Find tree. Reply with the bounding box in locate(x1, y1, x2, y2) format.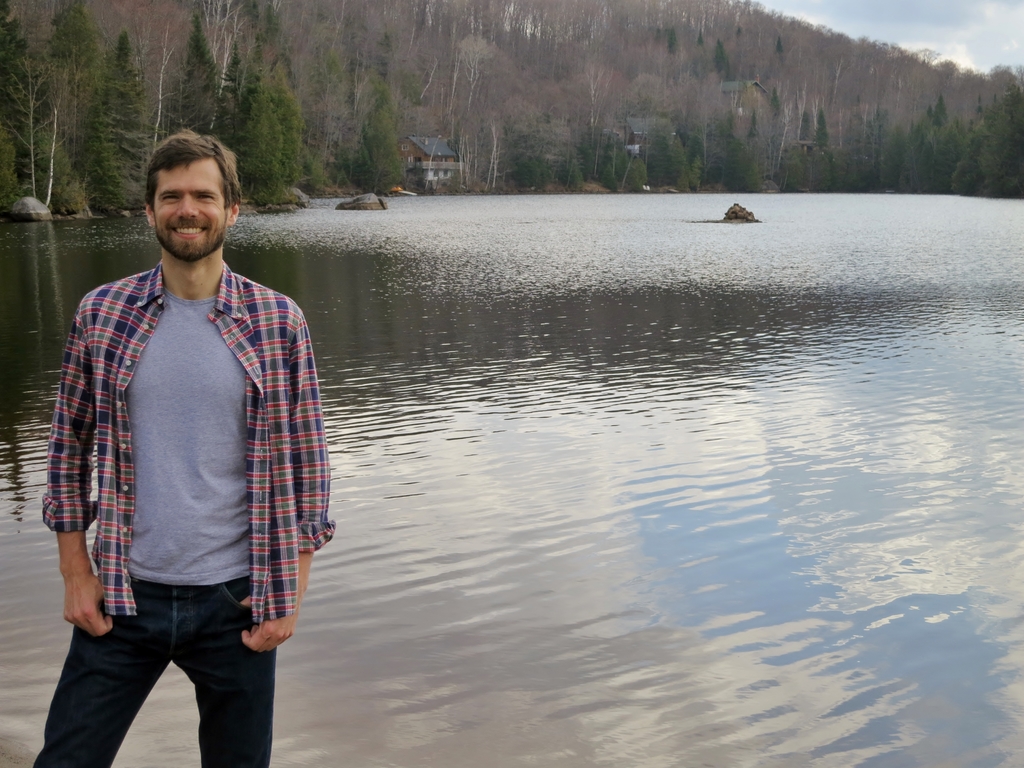
locate(746, 111, 760, 143).
